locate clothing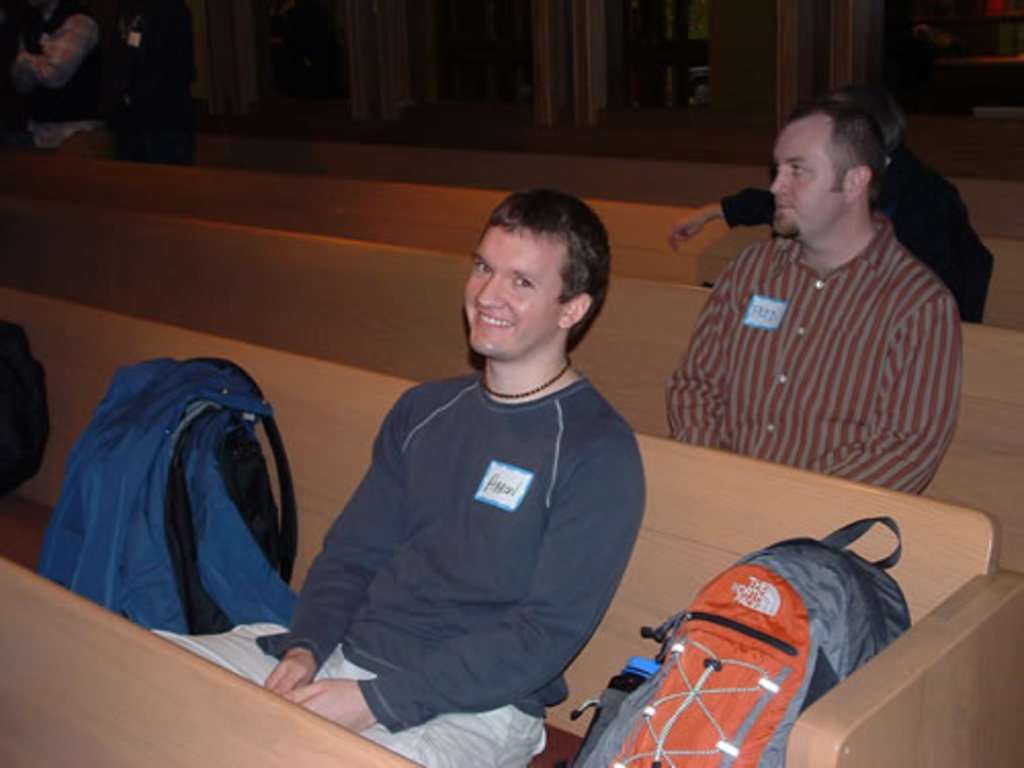
pyautogui.locateOnScreen(141, 614, 551, 766)
